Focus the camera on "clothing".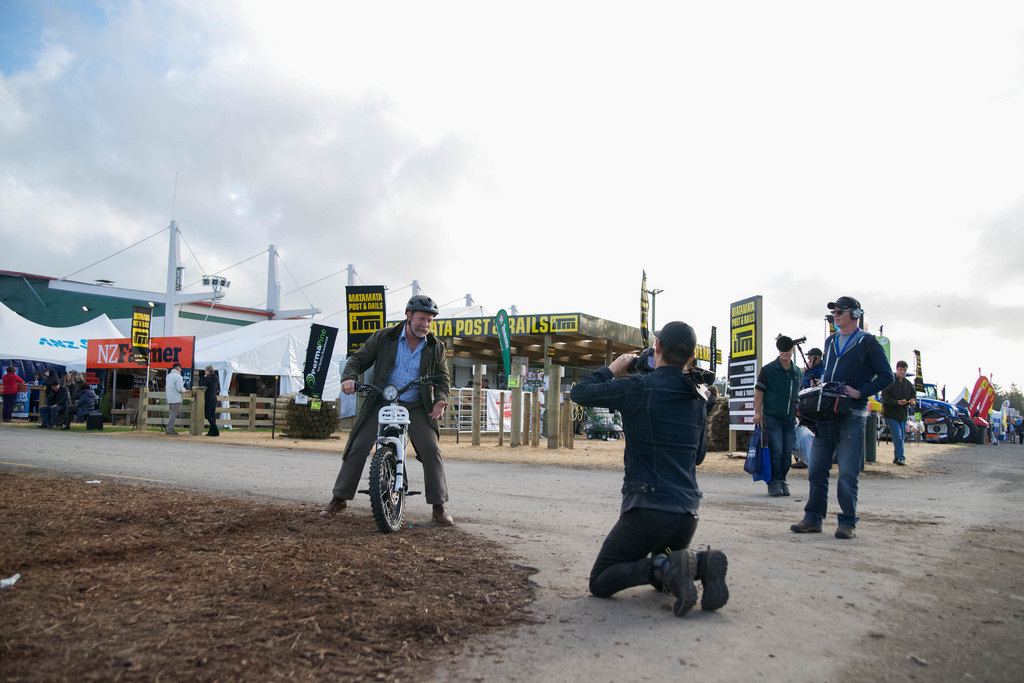
Focus region: 804:361:825:444.
